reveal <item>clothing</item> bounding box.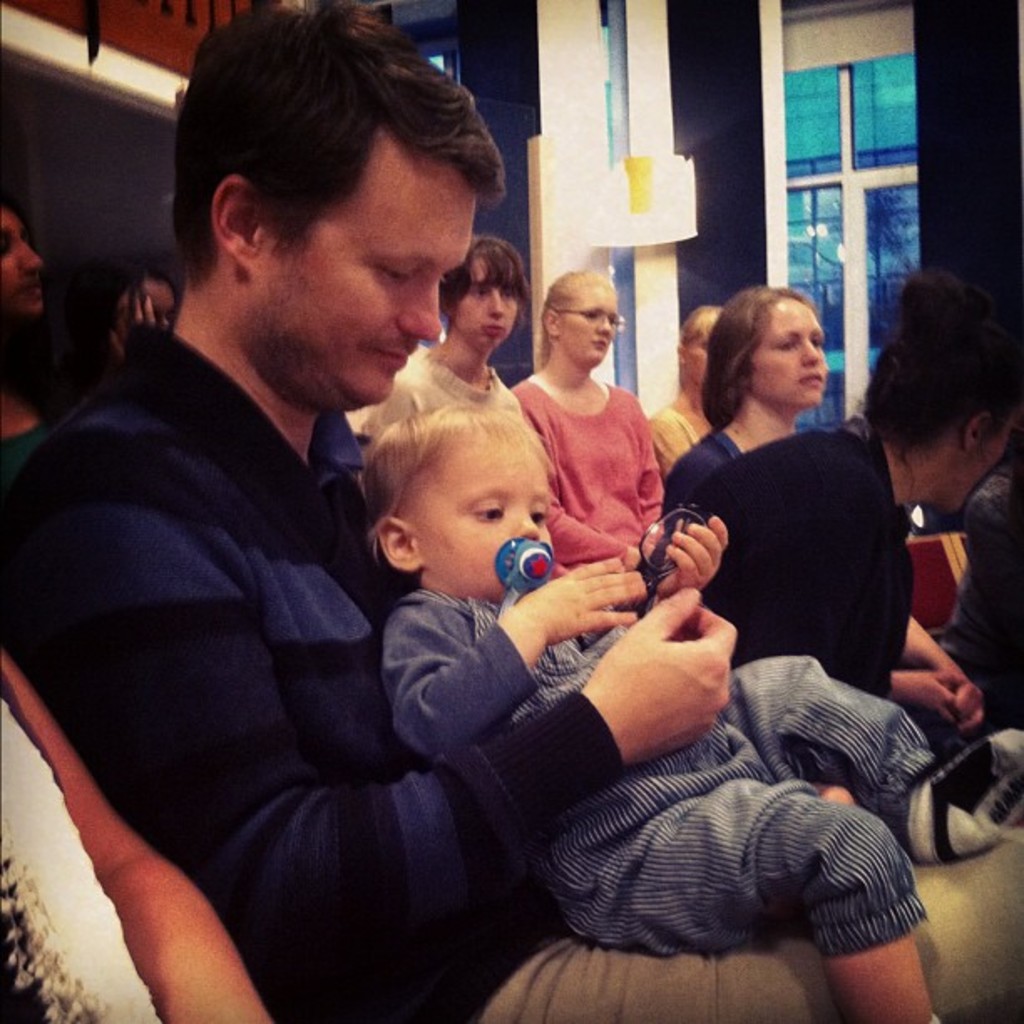
Revealed: bbox=[403, 576, 947, 960].
